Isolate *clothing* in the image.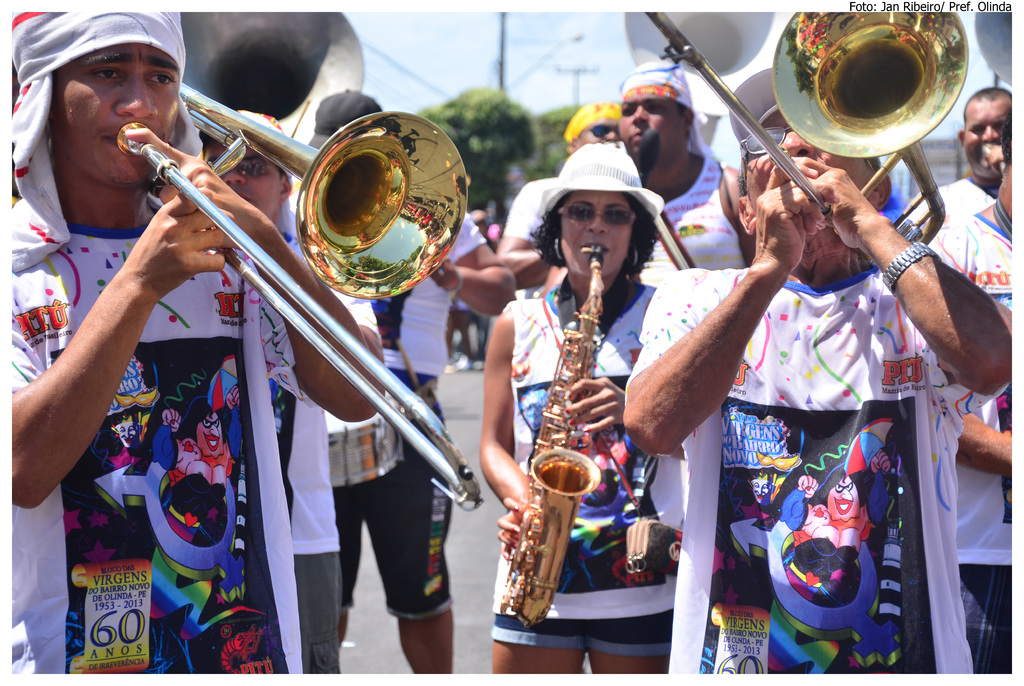
Isolated region: box=[503, 175, 568, 241].
